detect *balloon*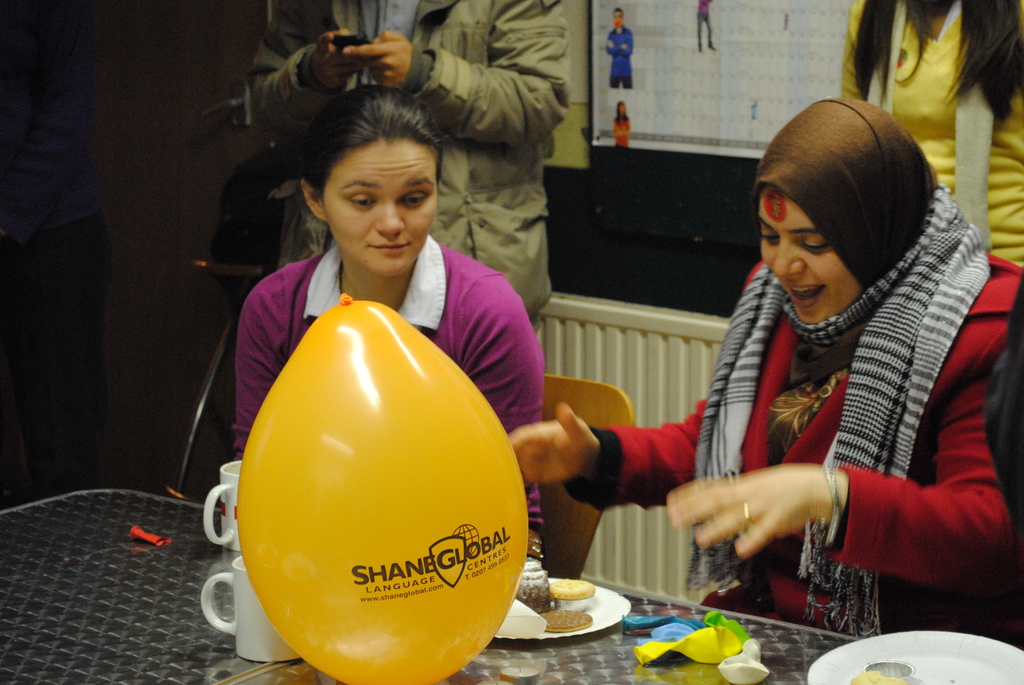
<region>236, 291, 530, 684</region>
